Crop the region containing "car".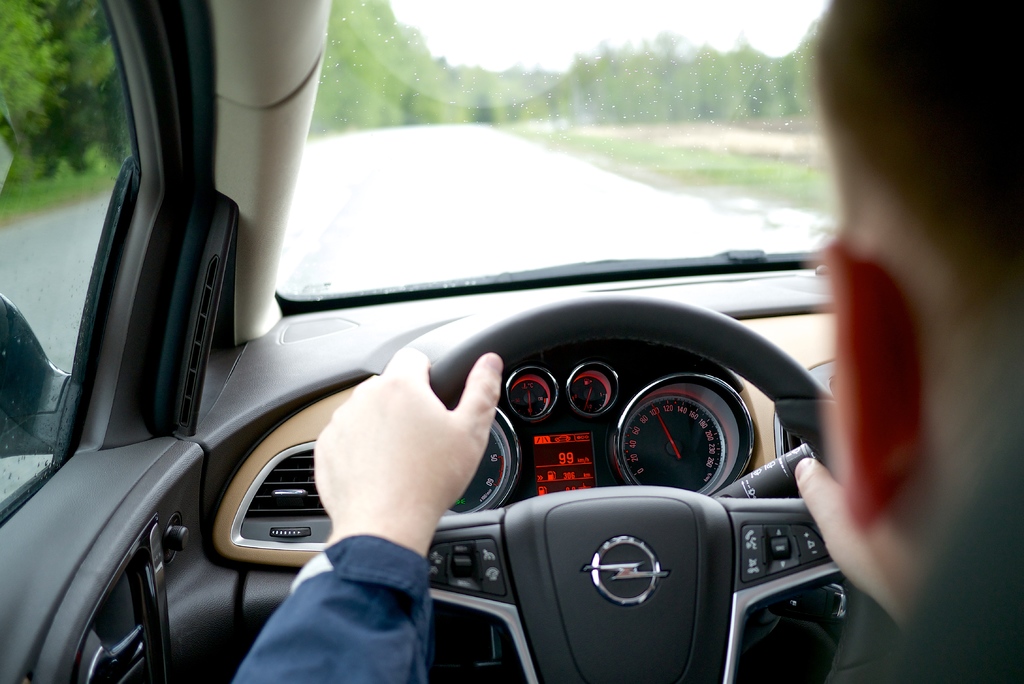
Crop region: {"x1": 0, "y1": 0, "x2": 1023, "y2": 683}.
